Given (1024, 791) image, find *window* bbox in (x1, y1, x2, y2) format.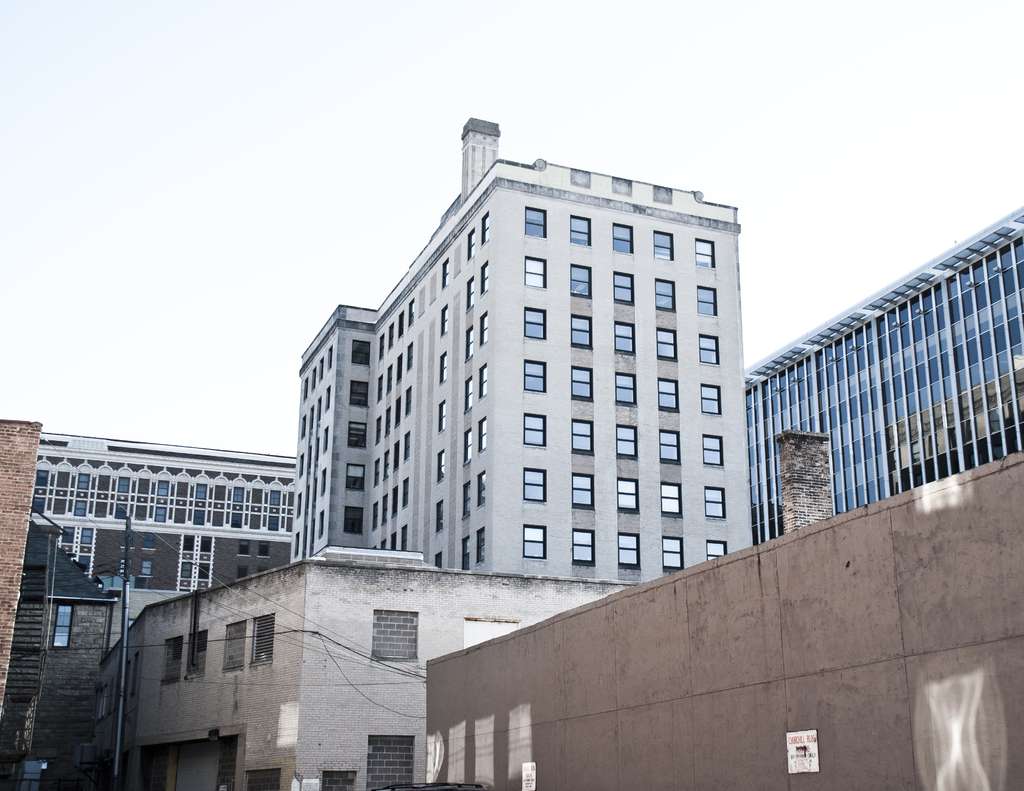
(570, 417, 592, 452).
